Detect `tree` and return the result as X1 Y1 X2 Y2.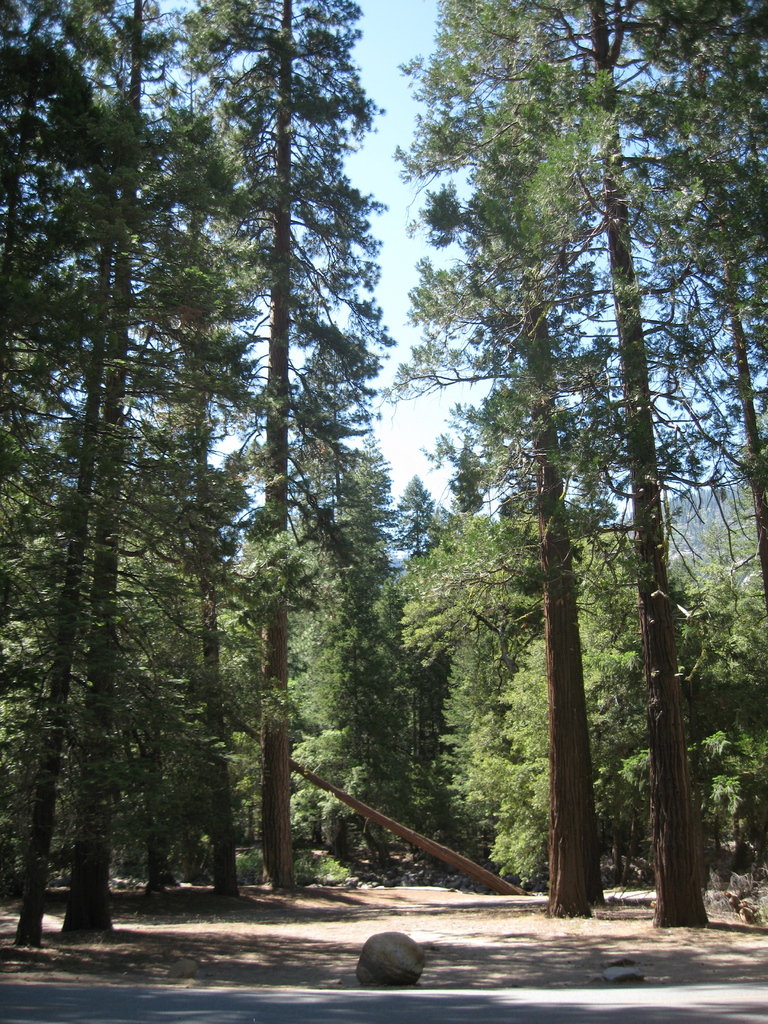
435 0 767 958.
